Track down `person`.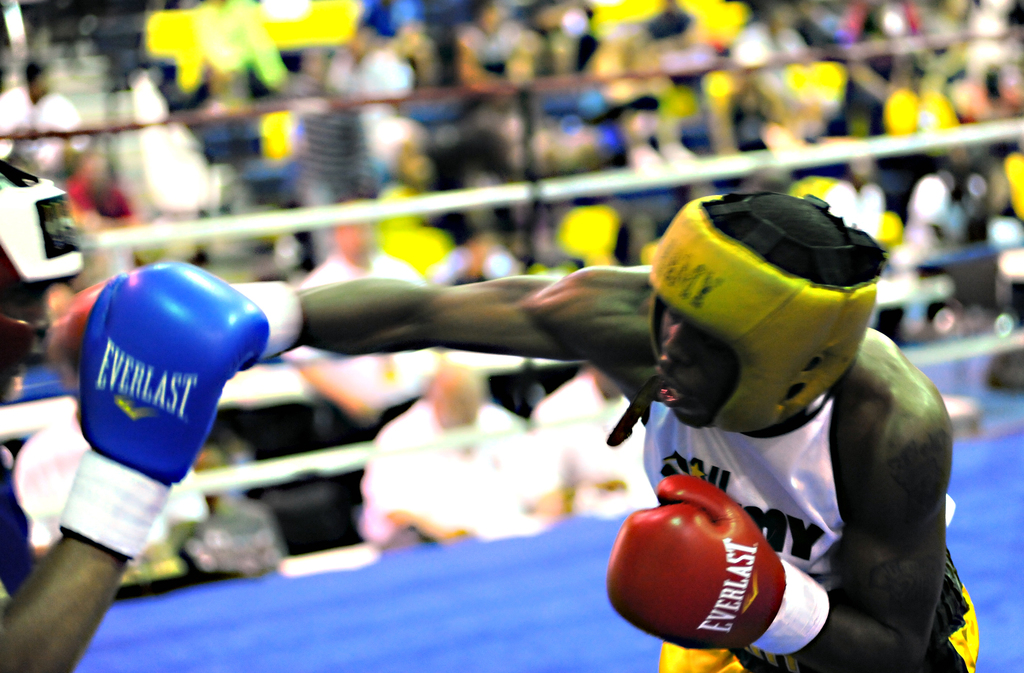
Tracked to 44/188/982/672.
